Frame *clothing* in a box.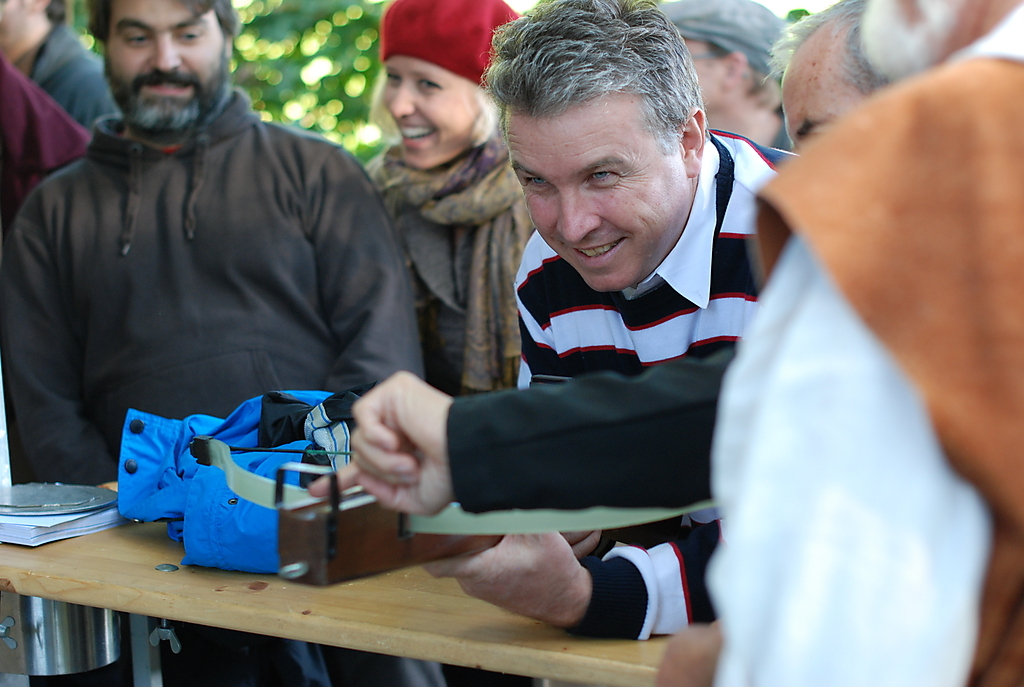
crop(31, 28, 129, 116).
